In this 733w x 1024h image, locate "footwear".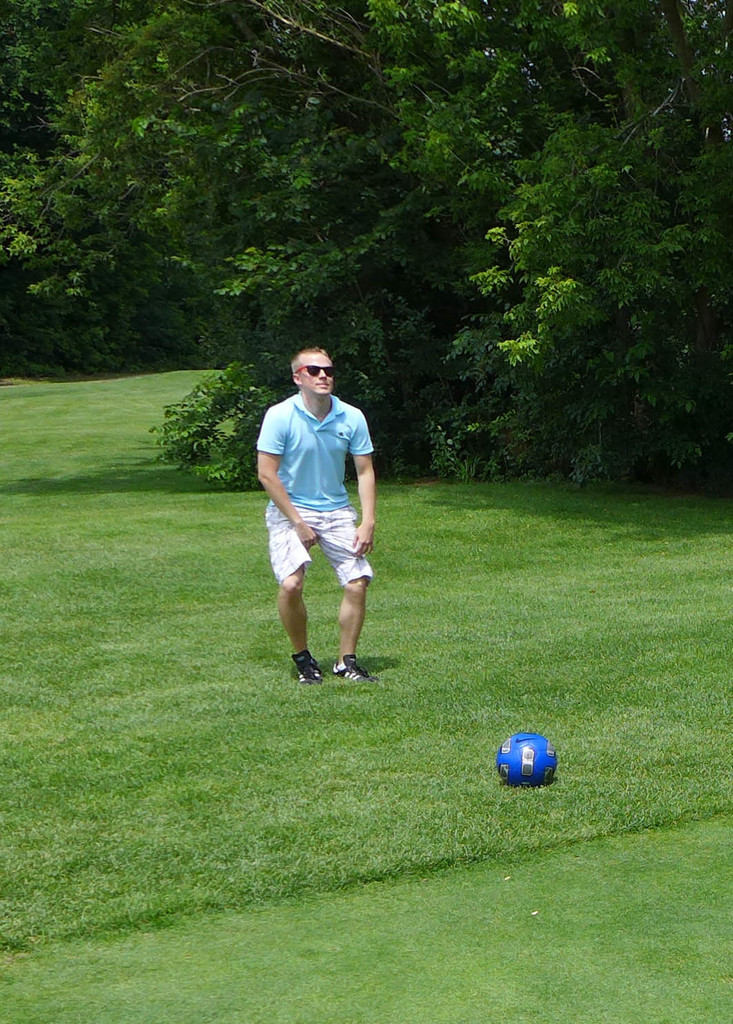
Bounding box: pyautogui.locateOnScreen(285, 652, 323, 684).
